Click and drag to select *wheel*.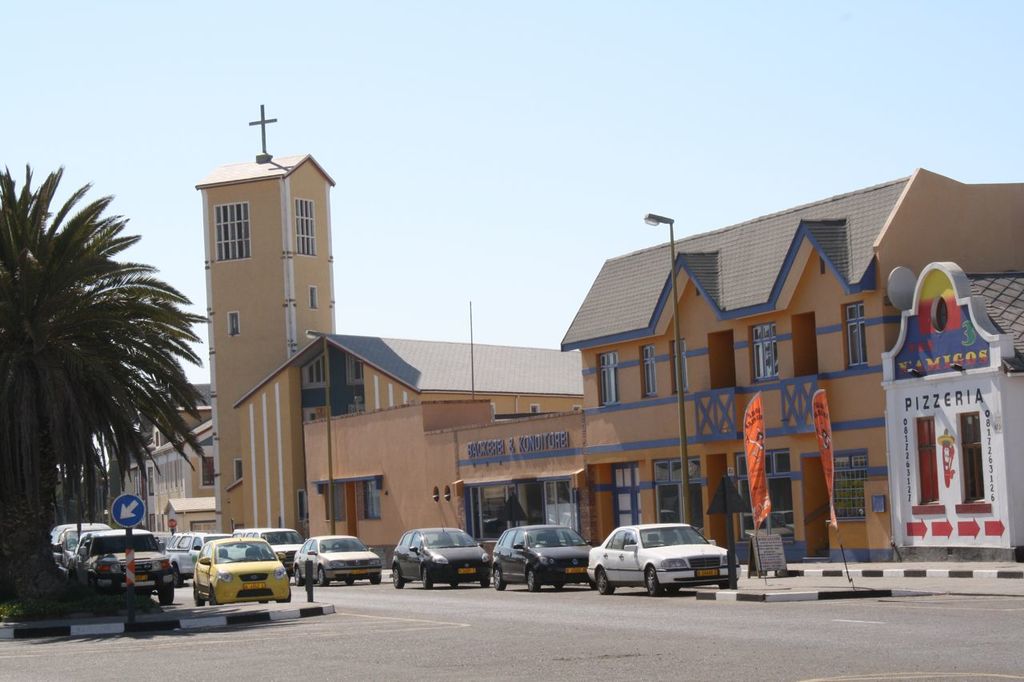
Selection: (448,579,459,587).
